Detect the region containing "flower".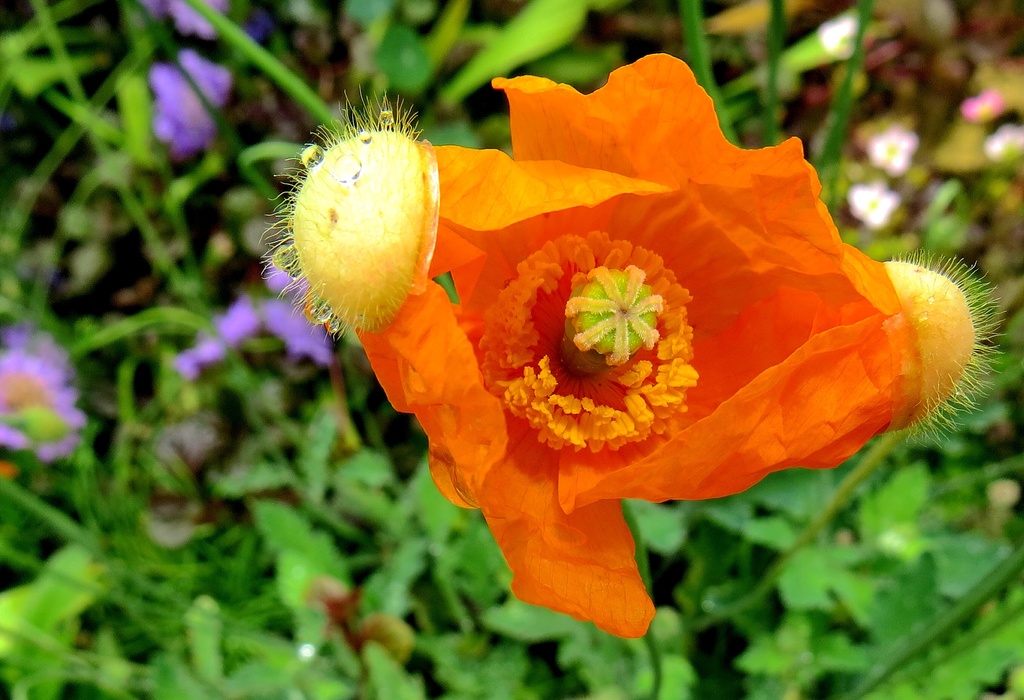
[x1=146, y1=47, x2=239, y2=153].
